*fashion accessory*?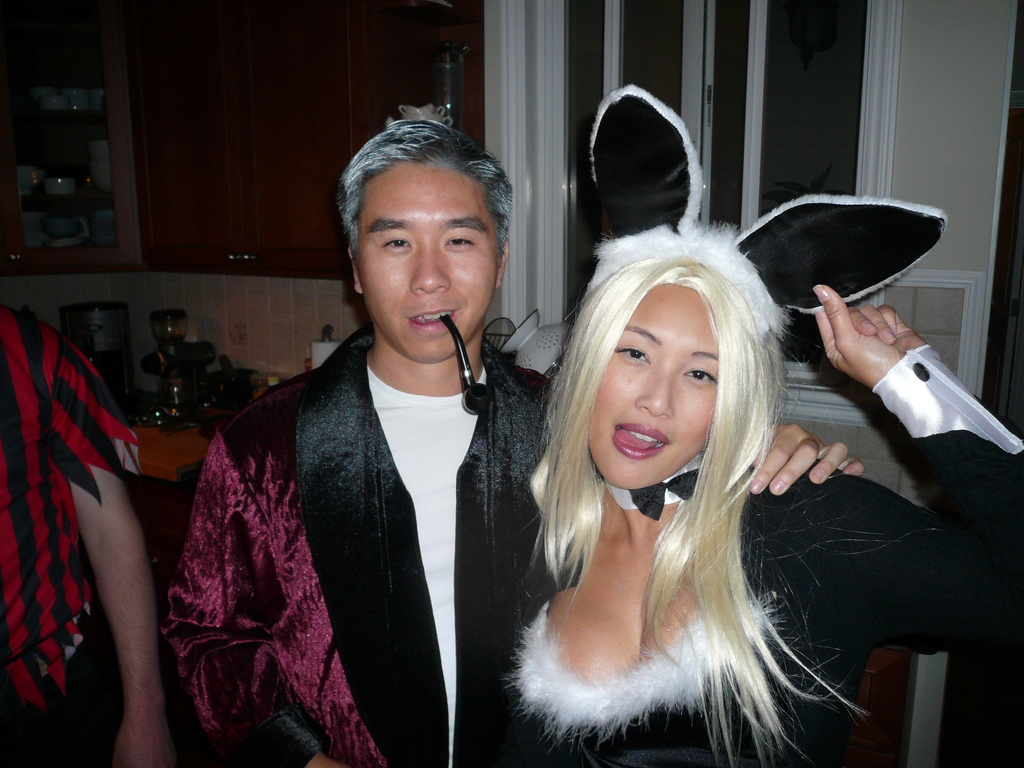
box(595, 80, 953, 324)
